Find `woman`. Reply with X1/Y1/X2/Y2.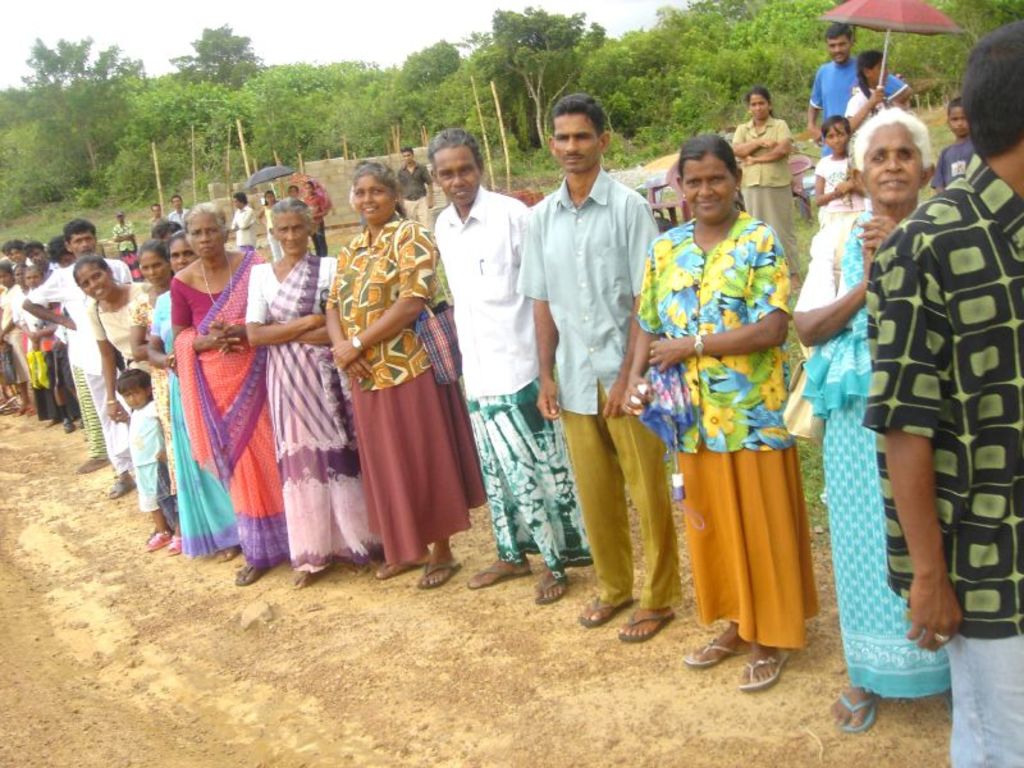
321/160/494/595.
